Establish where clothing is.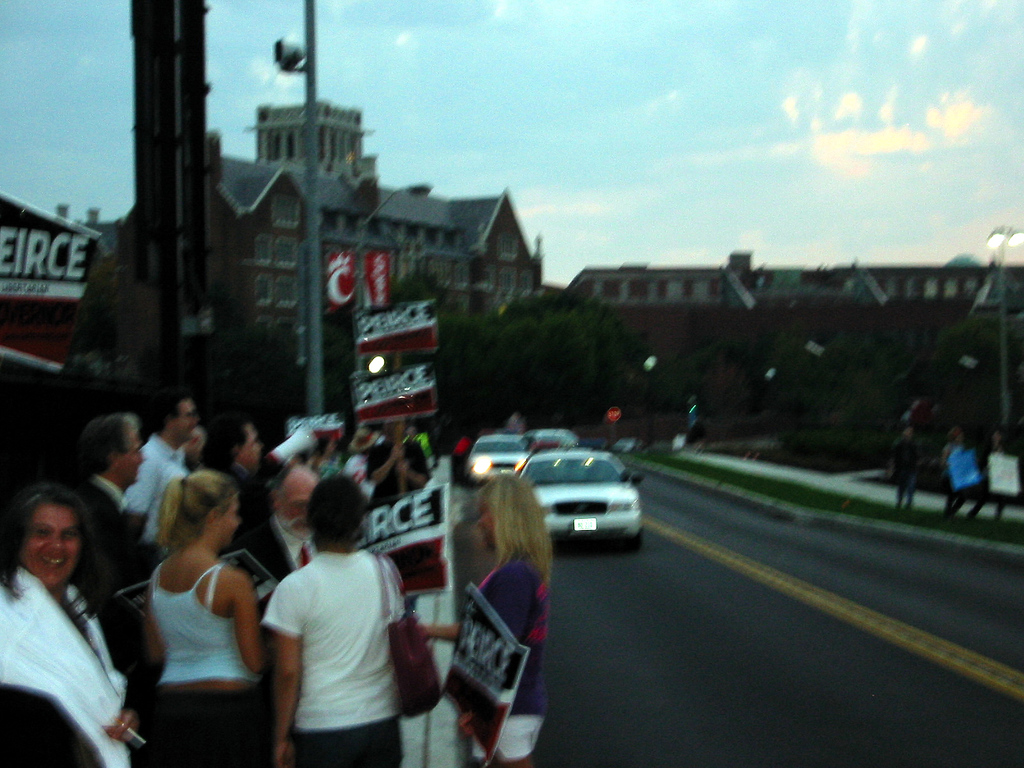
Established at [984,446,1014,518].
